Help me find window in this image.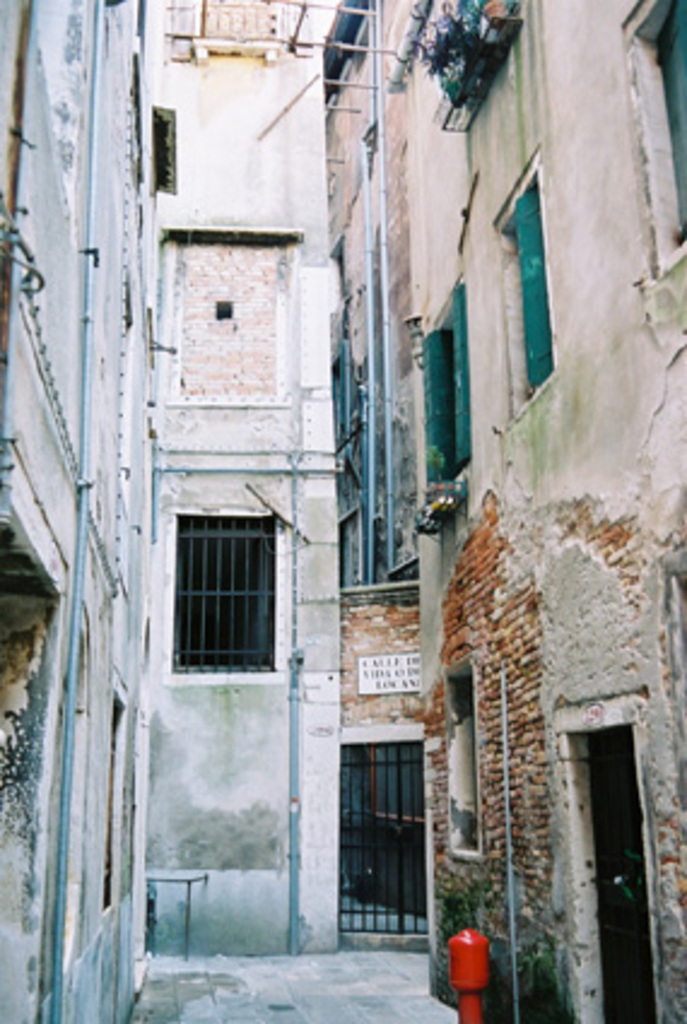
Found it: (169,508,282,682).
